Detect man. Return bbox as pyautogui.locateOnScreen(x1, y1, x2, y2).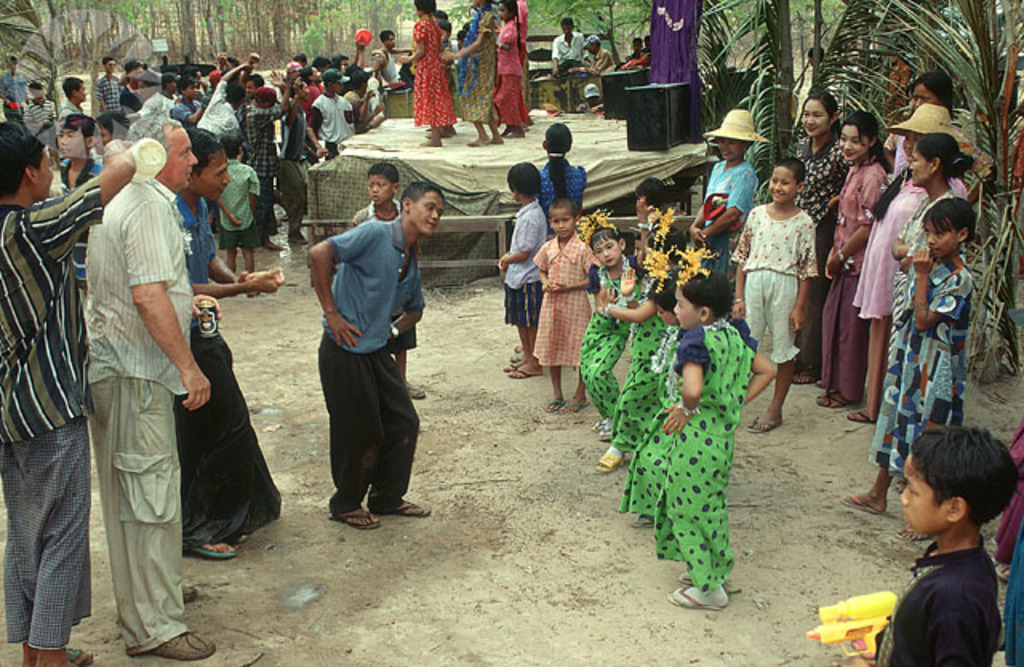
pyautogui.locateOnScreen(571, 34, 616, 78).
